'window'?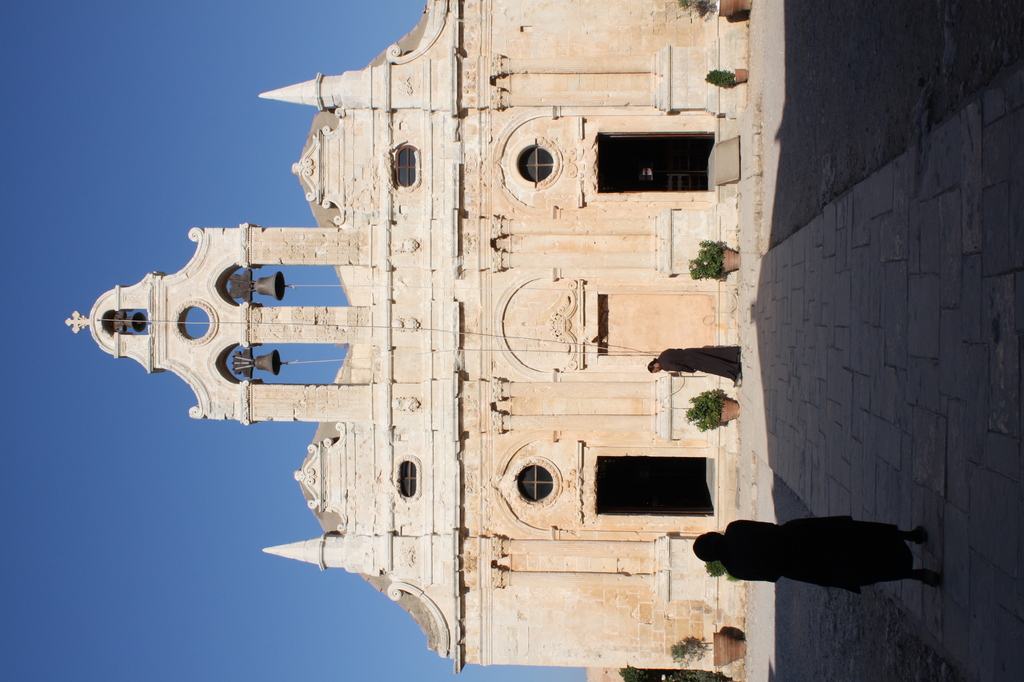
<bbox>518, 462, 551, 501</bbox>
